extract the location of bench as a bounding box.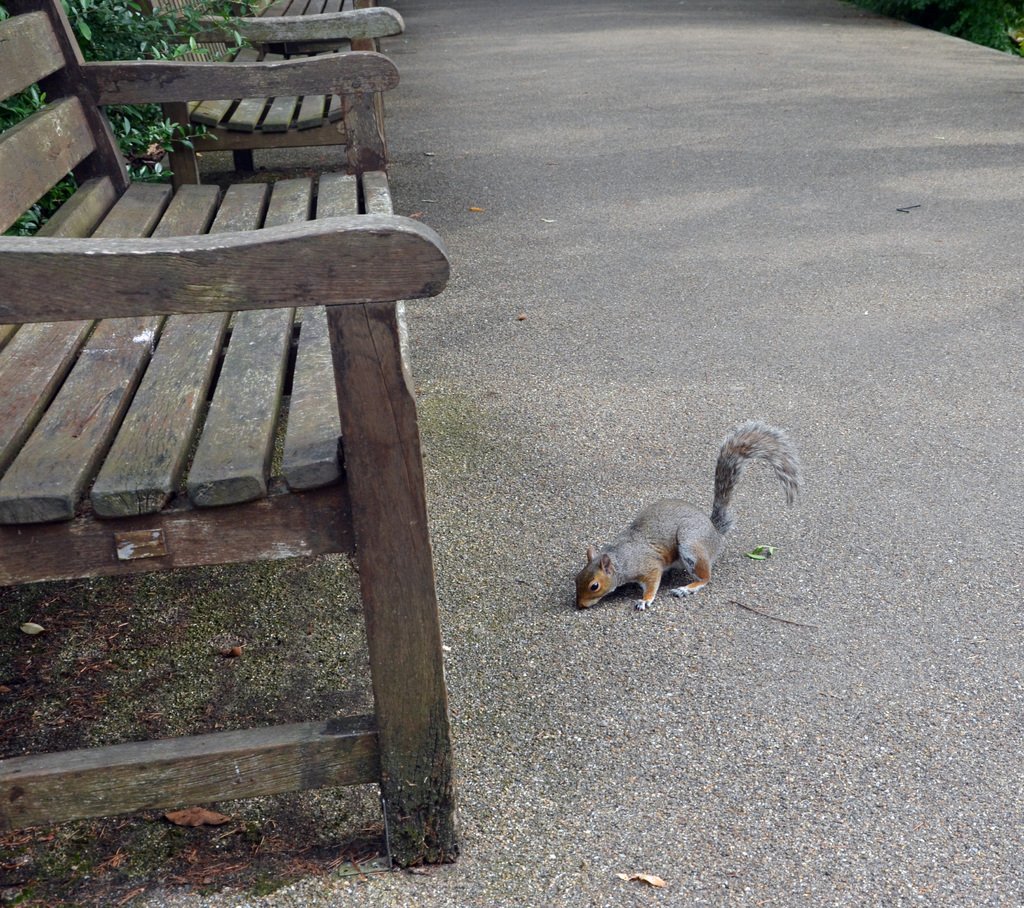
bbox=[52, 36, 471, 791].
